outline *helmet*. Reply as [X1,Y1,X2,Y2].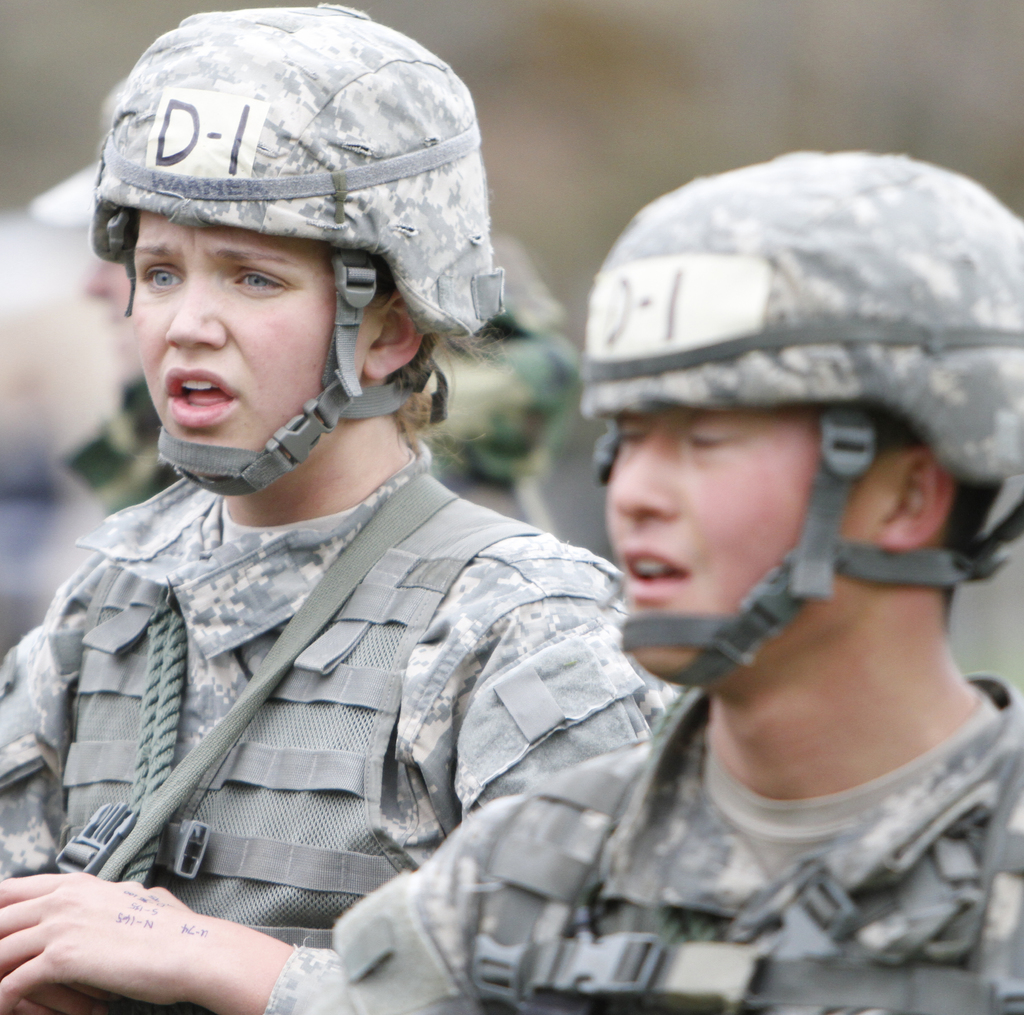
[78,13,507,532].
